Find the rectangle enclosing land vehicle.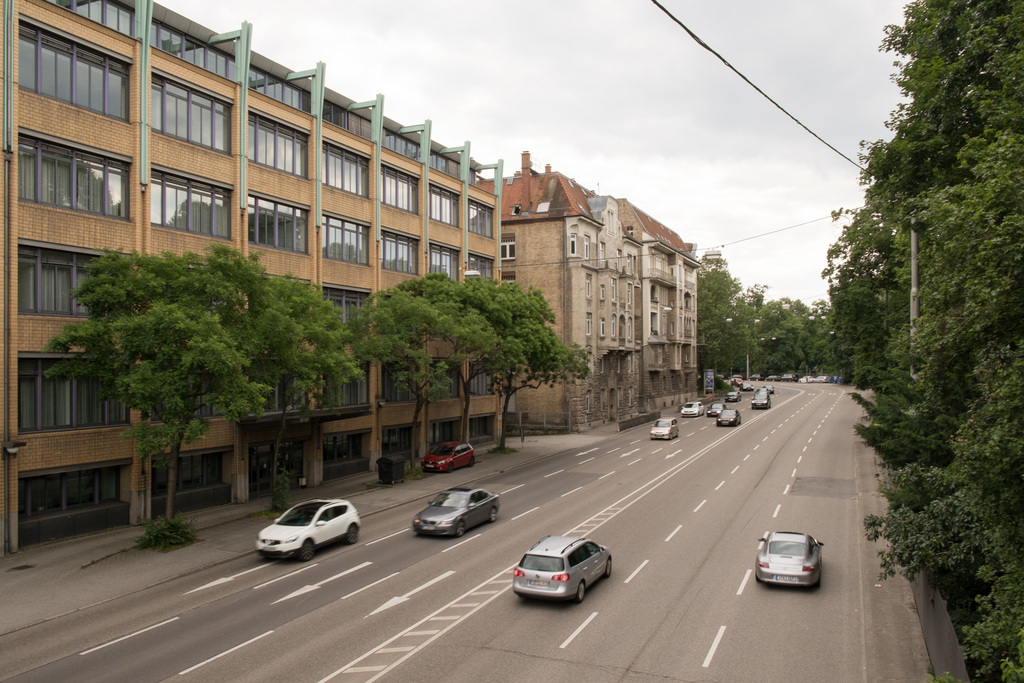
bbox=[413, 485, 502, 536].
